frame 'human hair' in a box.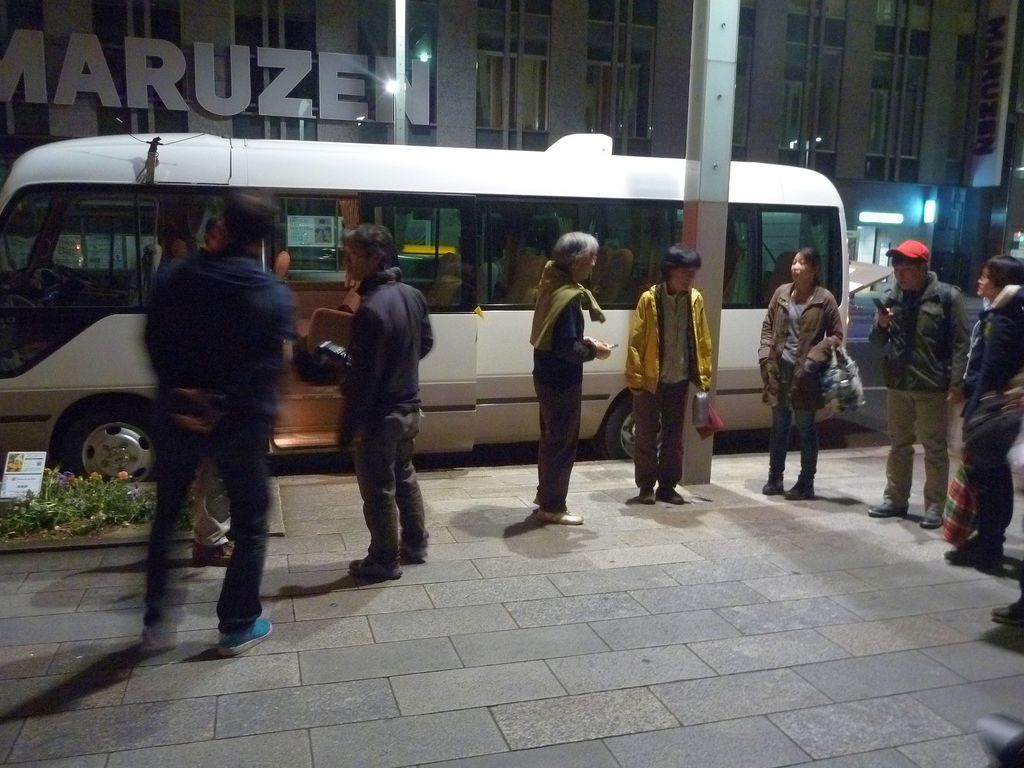
659, 239, 708, 280.
